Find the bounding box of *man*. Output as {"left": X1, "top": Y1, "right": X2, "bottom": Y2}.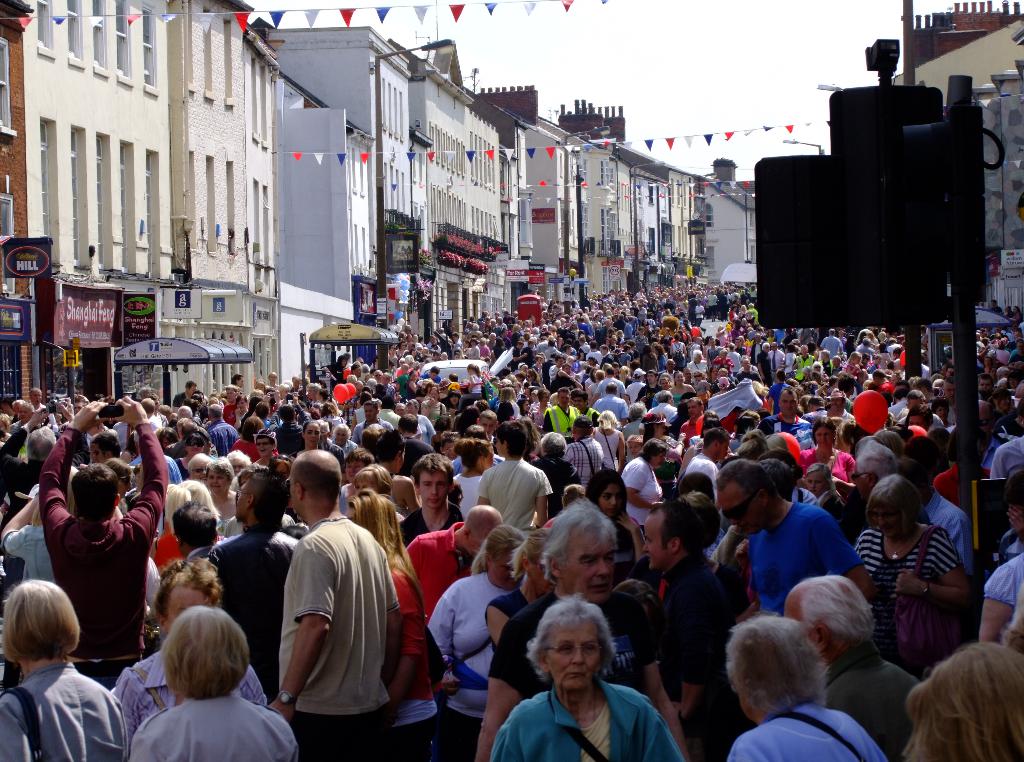
{"left": 828, "top": 388, "right": 852, "bottom": 421}.
